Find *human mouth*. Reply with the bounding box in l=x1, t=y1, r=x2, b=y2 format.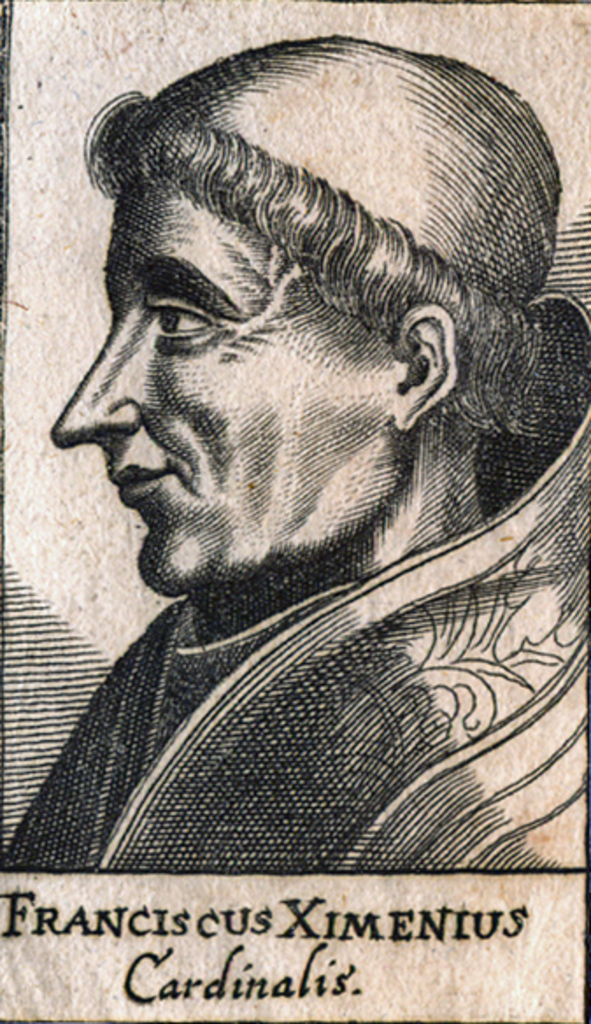
l=105, t=463, r=174, b=507.
